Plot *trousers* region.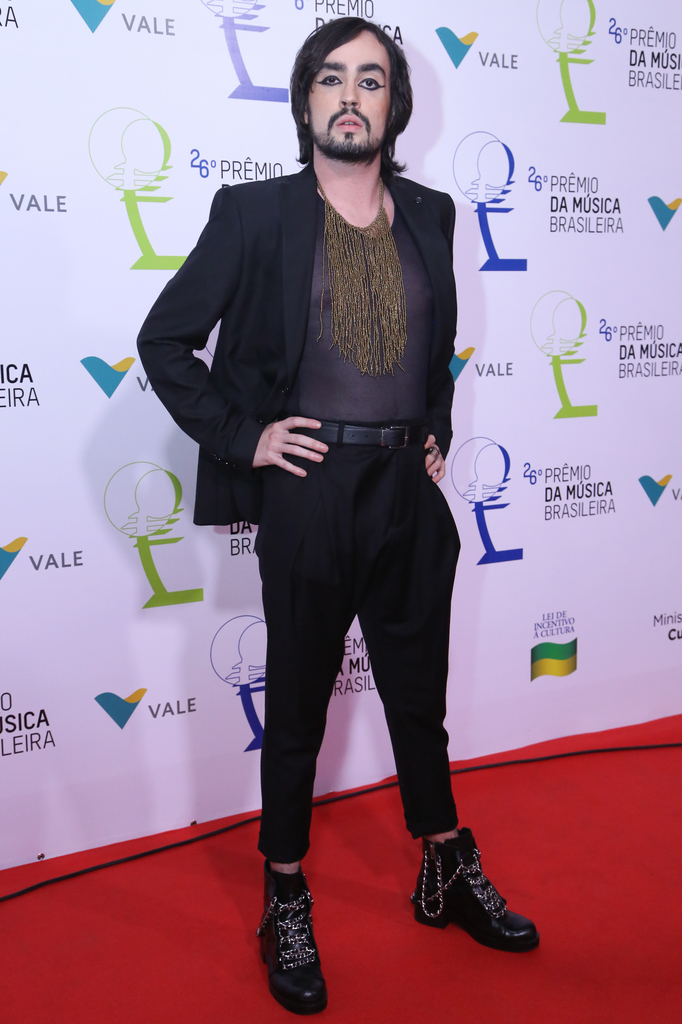
Plotted at [left=238, top=406, right=462, bottom=911].
